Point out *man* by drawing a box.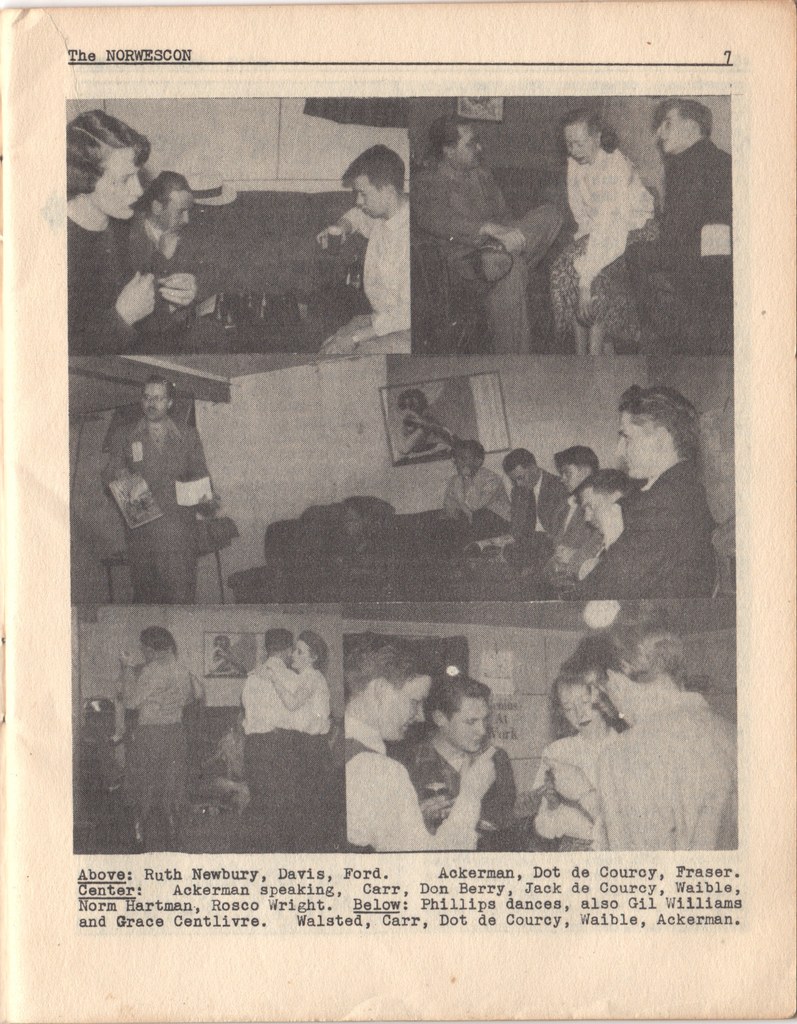
box=[500, 451, 561, 559].
